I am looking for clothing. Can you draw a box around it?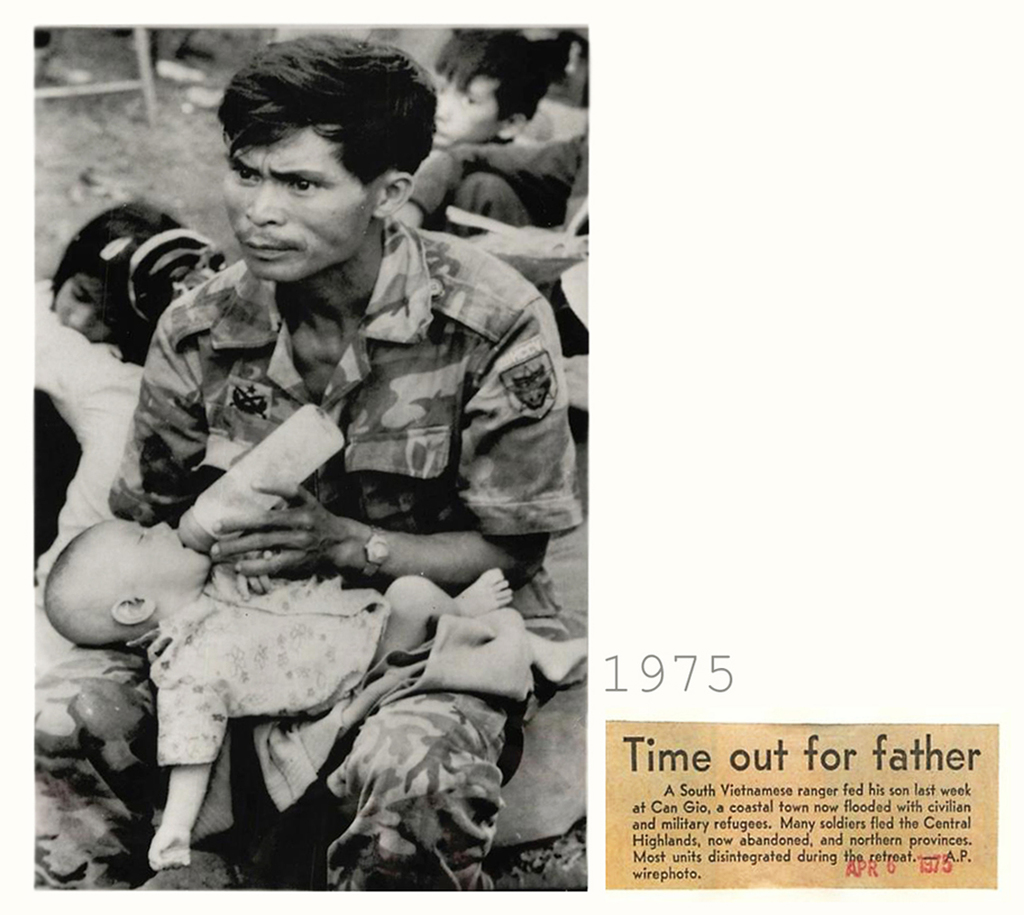
Sure, the bounding box is bbox=[148, 586, 374, 764].
